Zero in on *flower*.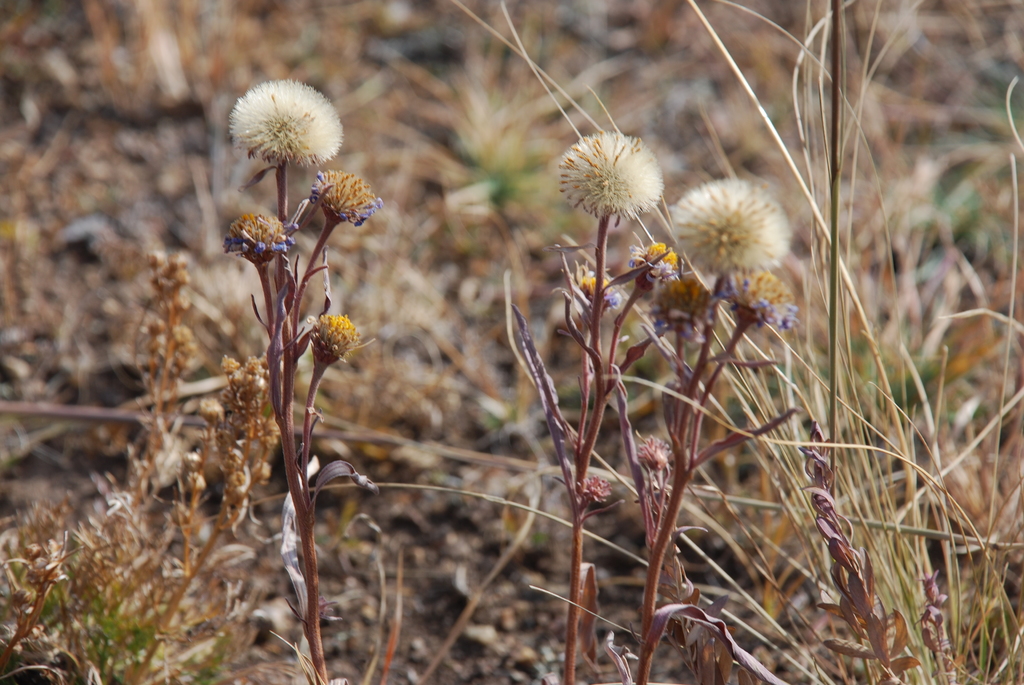
Zeroed in: BBox(567, 256, 622, 315).
